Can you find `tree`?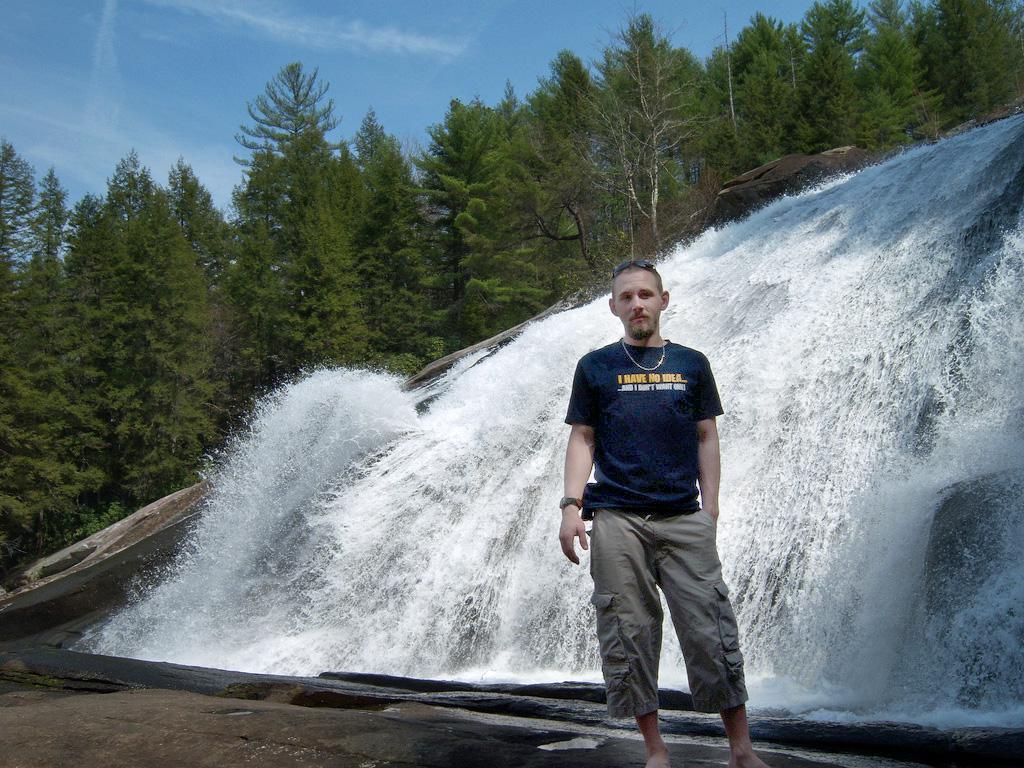
Yes, bounding box: (x1=739, y1=51, x2=804, y2=173).
